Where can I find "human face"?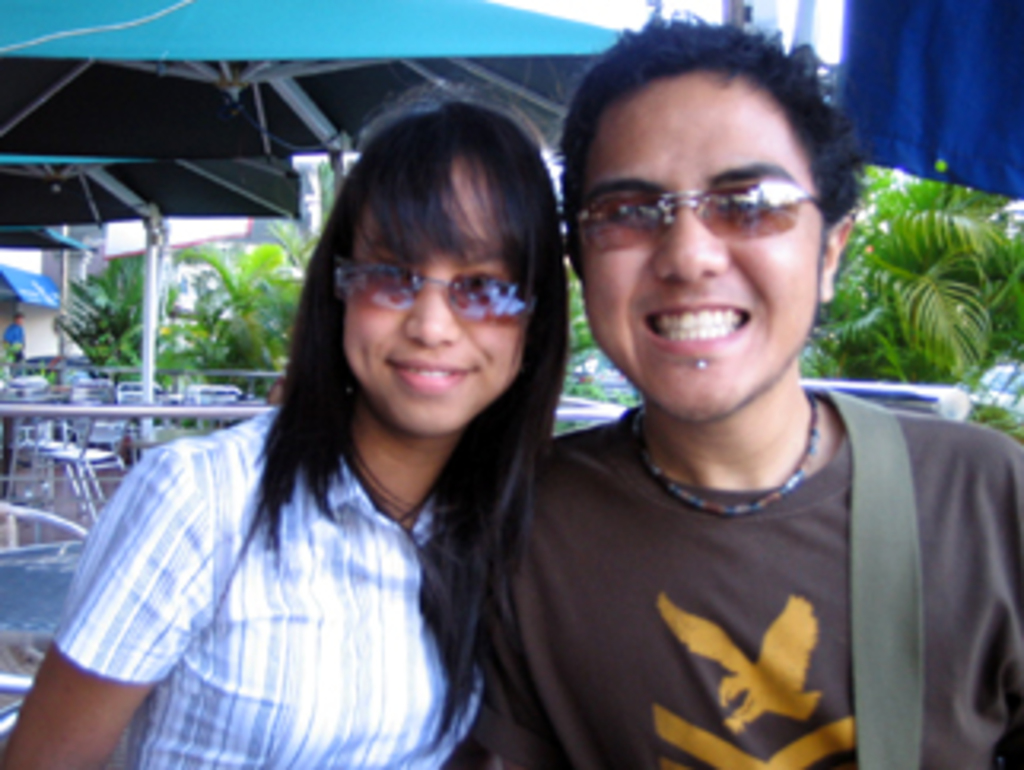
You can find it at <box>582,86,824,426</box>.
